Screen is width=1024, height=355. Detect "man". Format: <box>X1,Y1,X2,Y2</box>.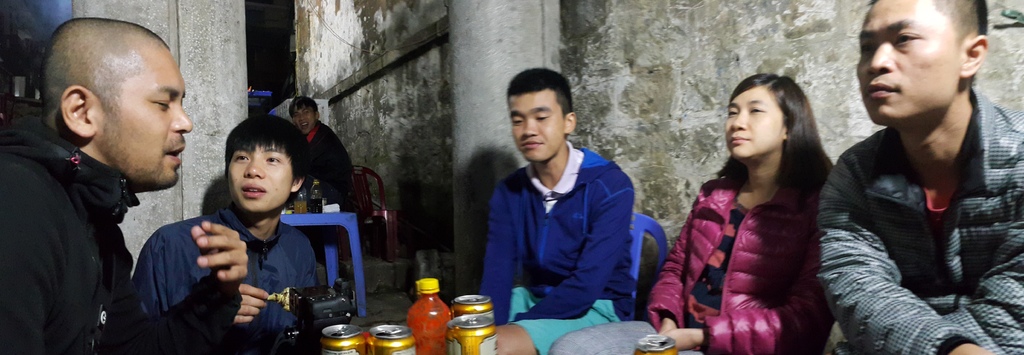
<box>477,69,632,354</box>.
